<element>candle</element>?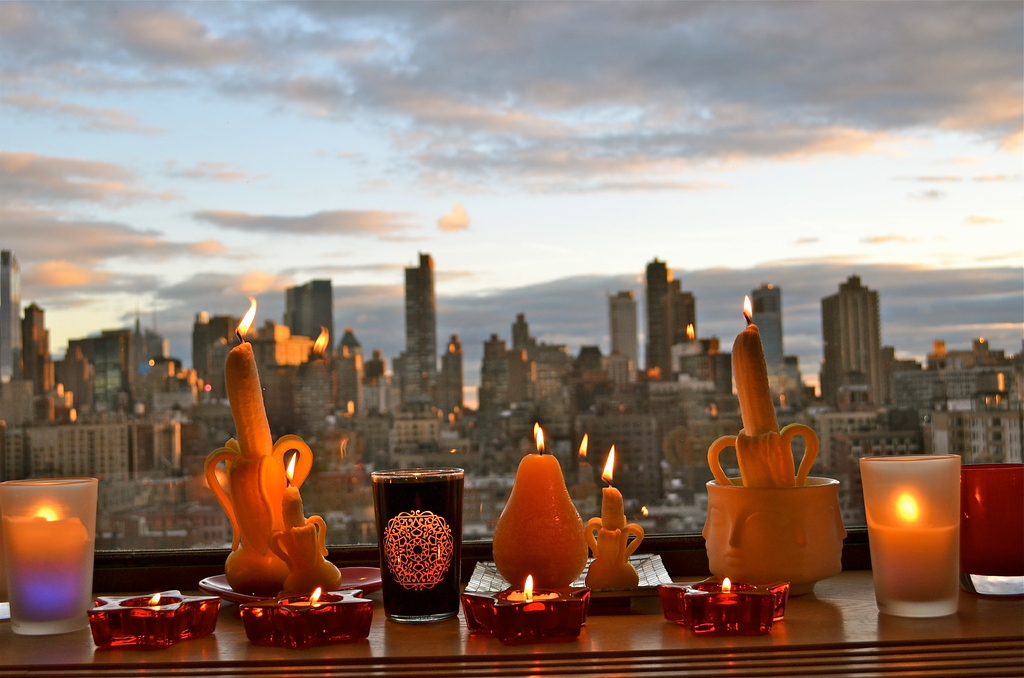
465:576:589:646
